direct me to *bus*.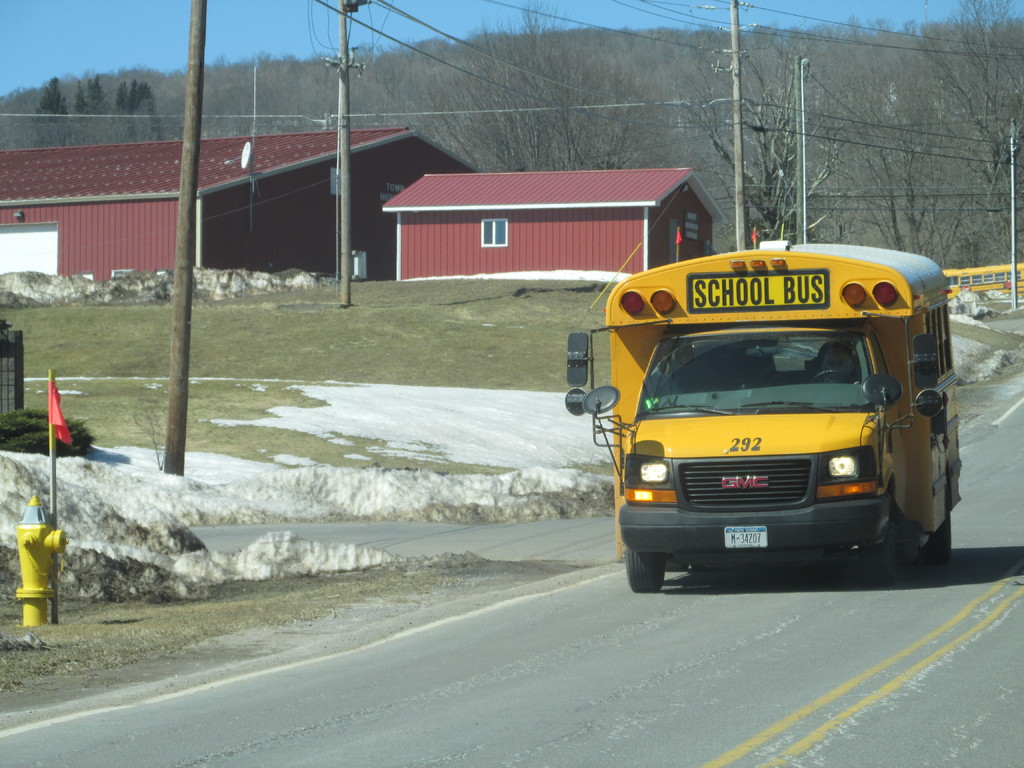
Direction: [x1=566, y1=234, x2=960, y2=591].
